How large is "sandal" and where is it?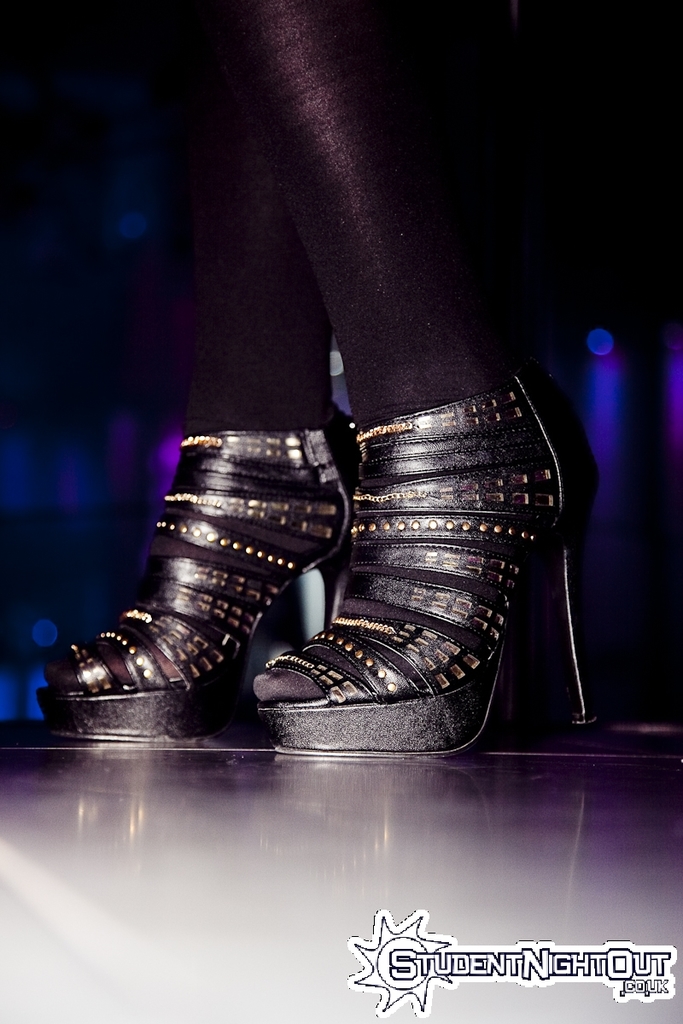
Bounding box: l=257, t=373, r=592, b=753.
